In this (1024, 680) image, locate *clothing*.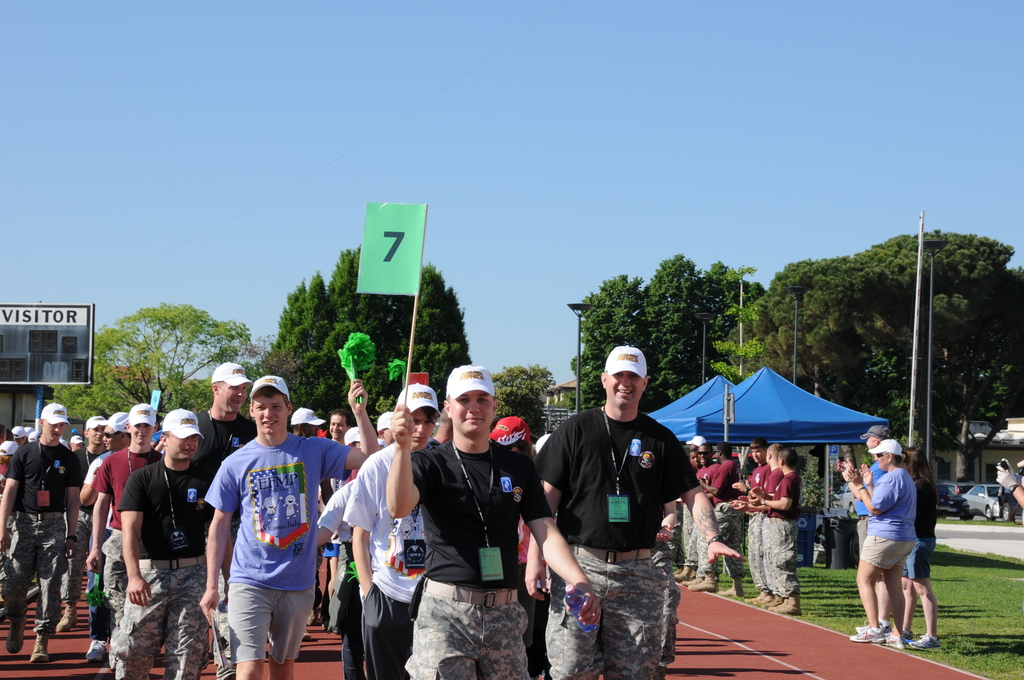
Bounding box: left=340, top=440, right=429, bottom=679.
